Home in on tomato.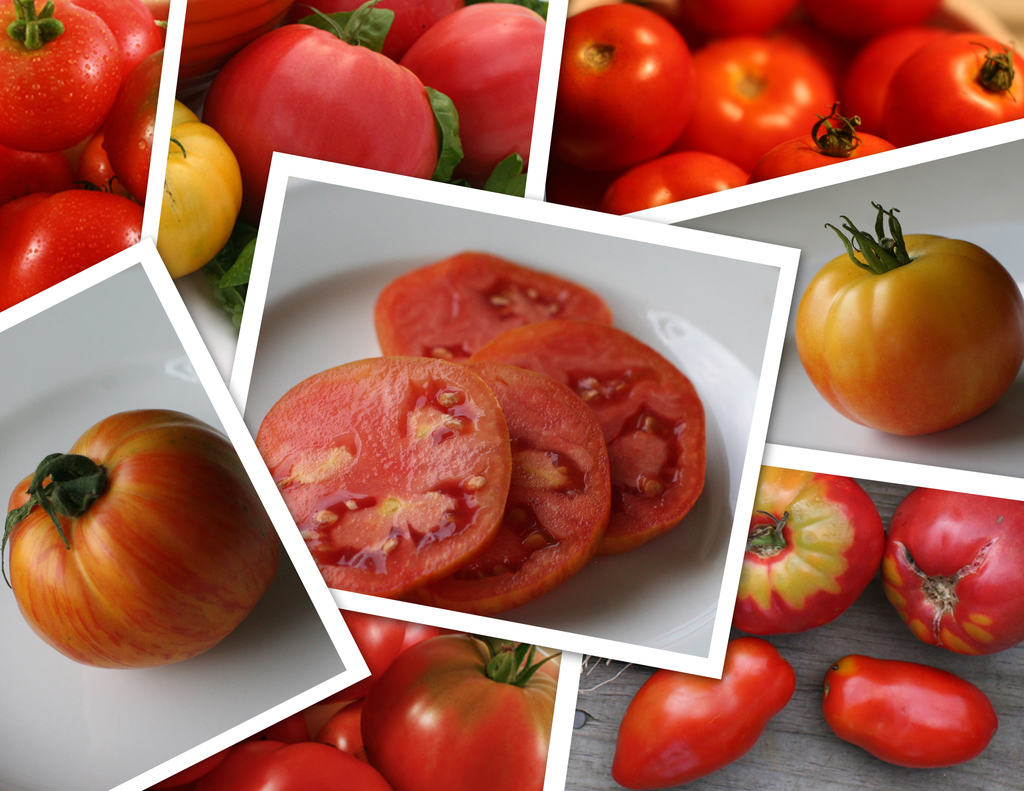
Homed in at 189/742/397/790.
